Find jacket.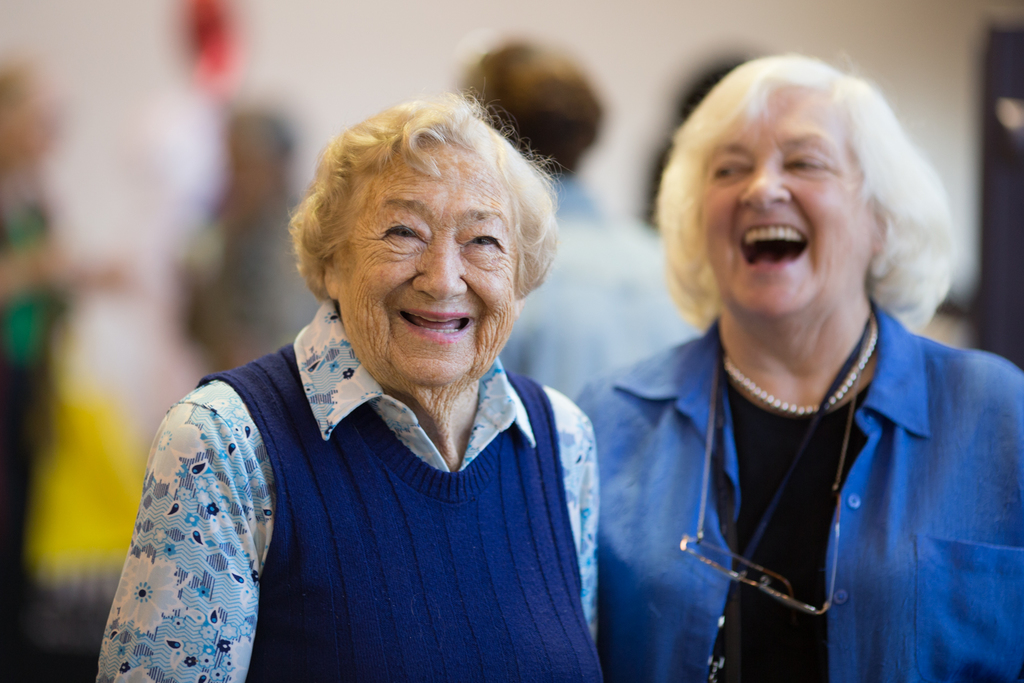
<box>194,340,602,682</box>.
